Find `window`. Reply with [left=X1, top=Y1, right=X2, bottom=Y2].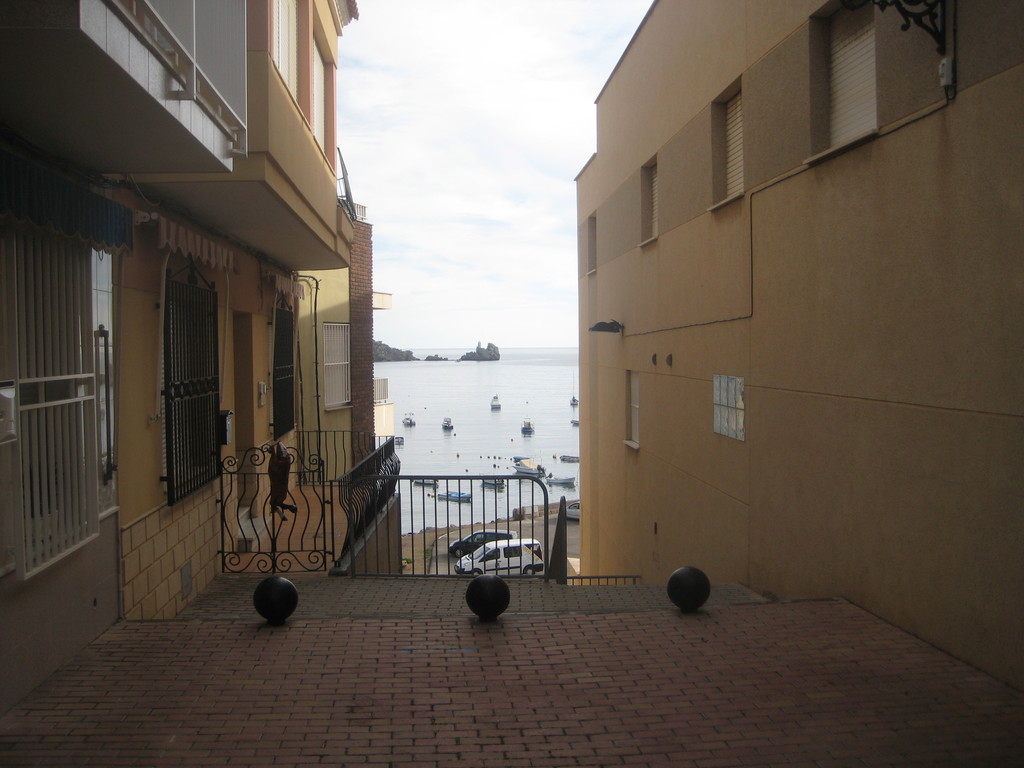
[left=710, top=77, right=760, bottom=204].
